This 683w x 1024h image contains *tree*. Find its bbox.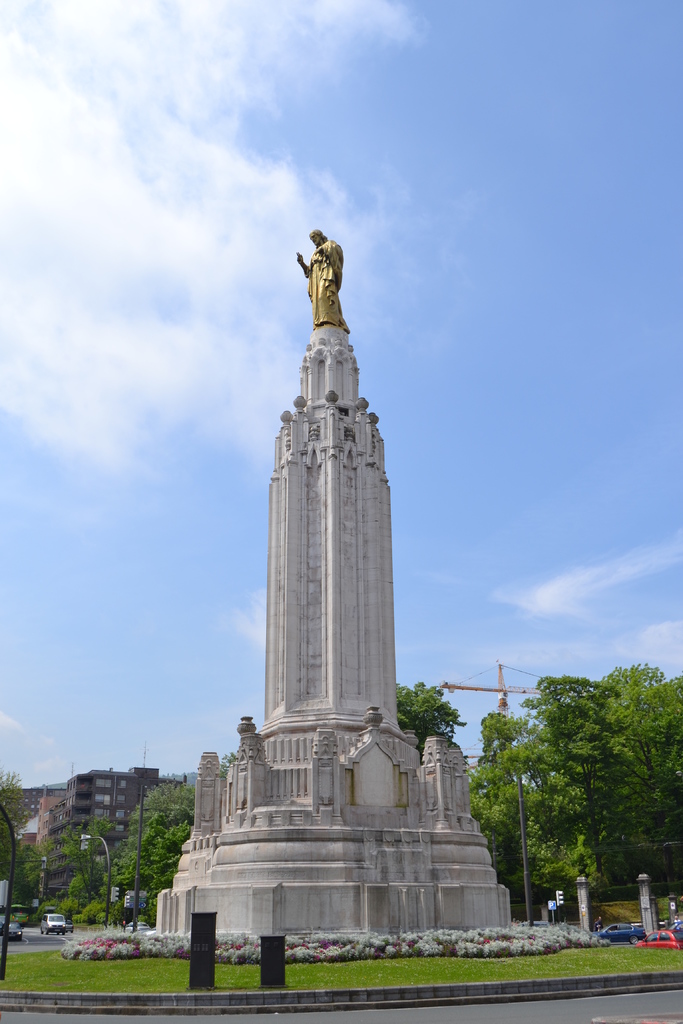
{"x1": 113, "y1": 808, "x2": 188, "y2": 923}.
